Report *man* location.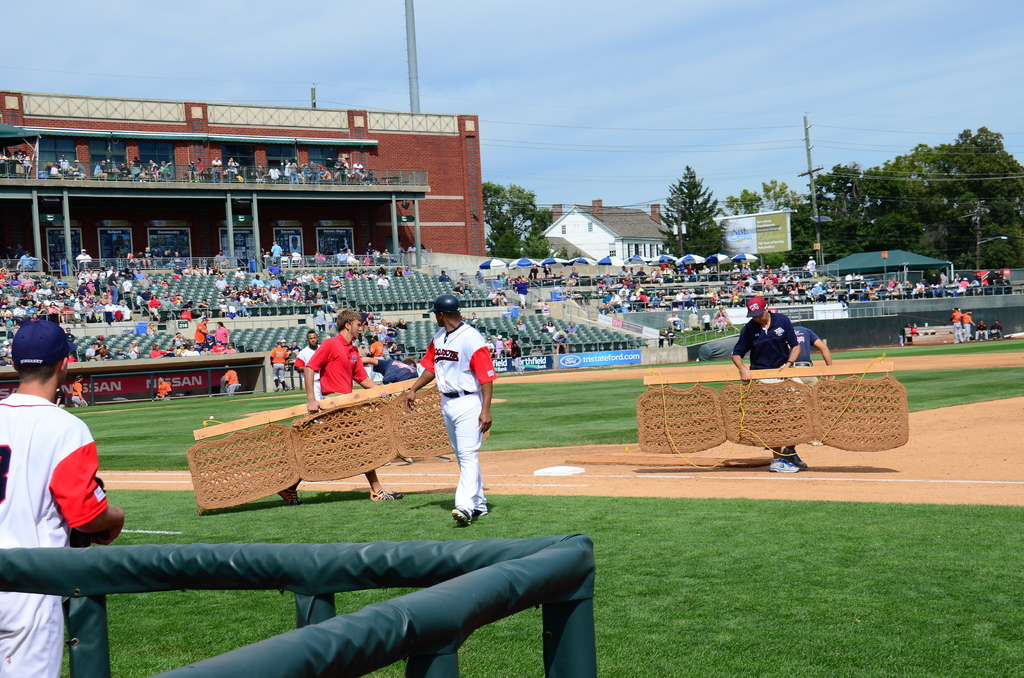
Report: rect(290, 236, 301, 252).
